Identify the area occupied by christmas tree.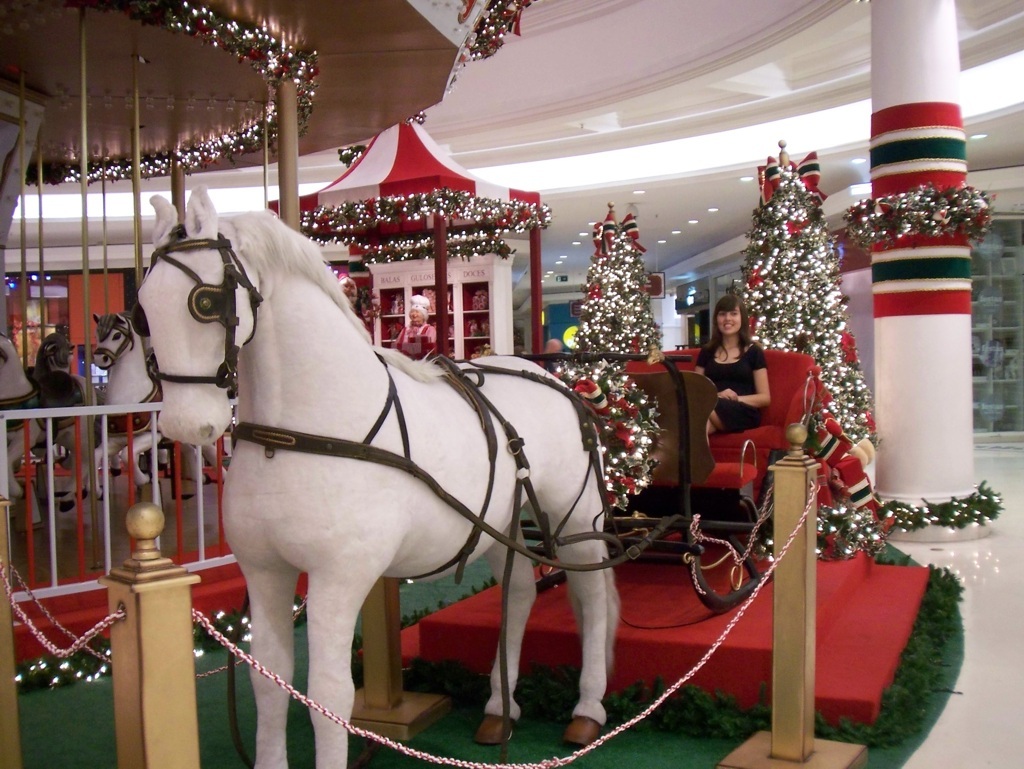
Area: 565/201/672/511.
